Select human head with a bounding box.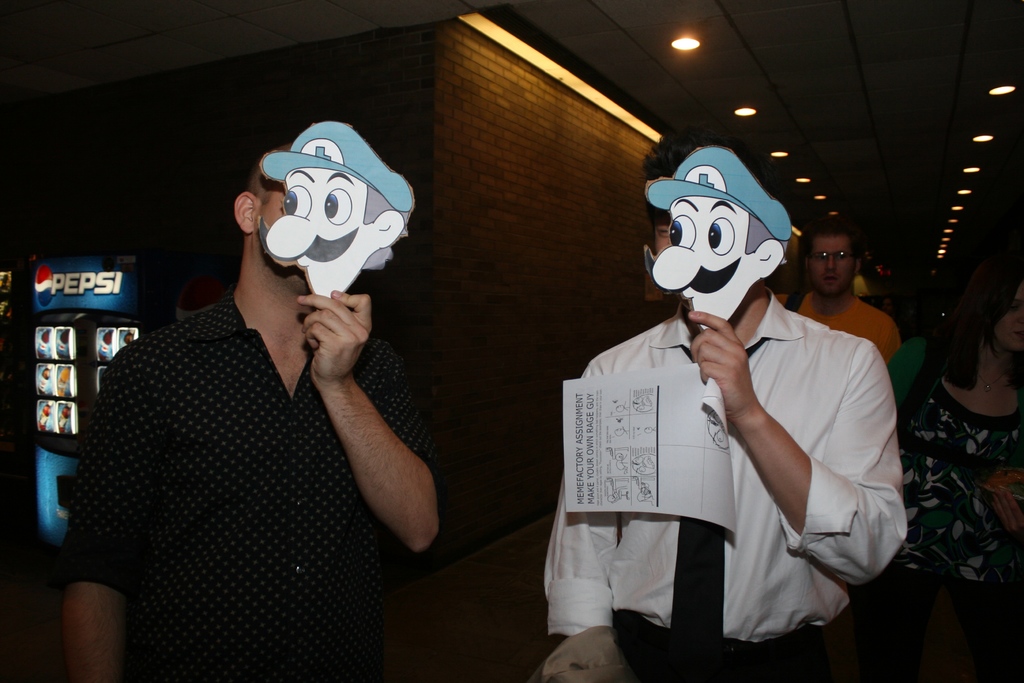
964:257:1023:352.
